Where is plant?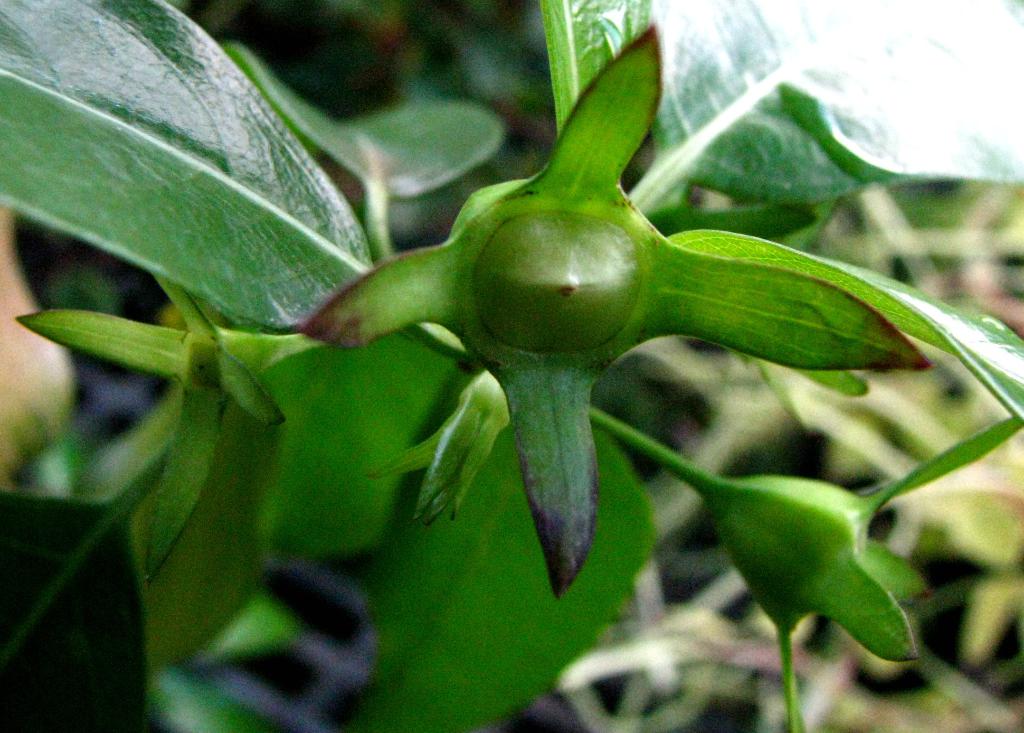
{"left": 0, "top": 0, "right": 1015, "bottom": 732}.
